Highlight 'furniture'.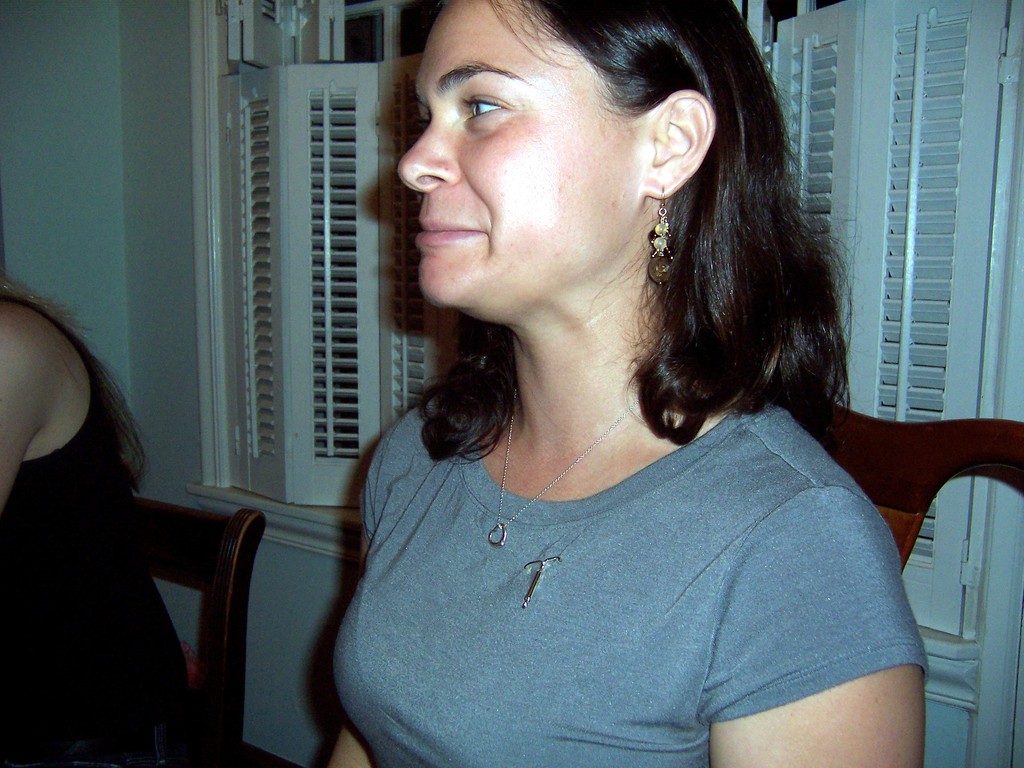
Highlighted region: [left=815, top=399, right=1023, bottom=570].
